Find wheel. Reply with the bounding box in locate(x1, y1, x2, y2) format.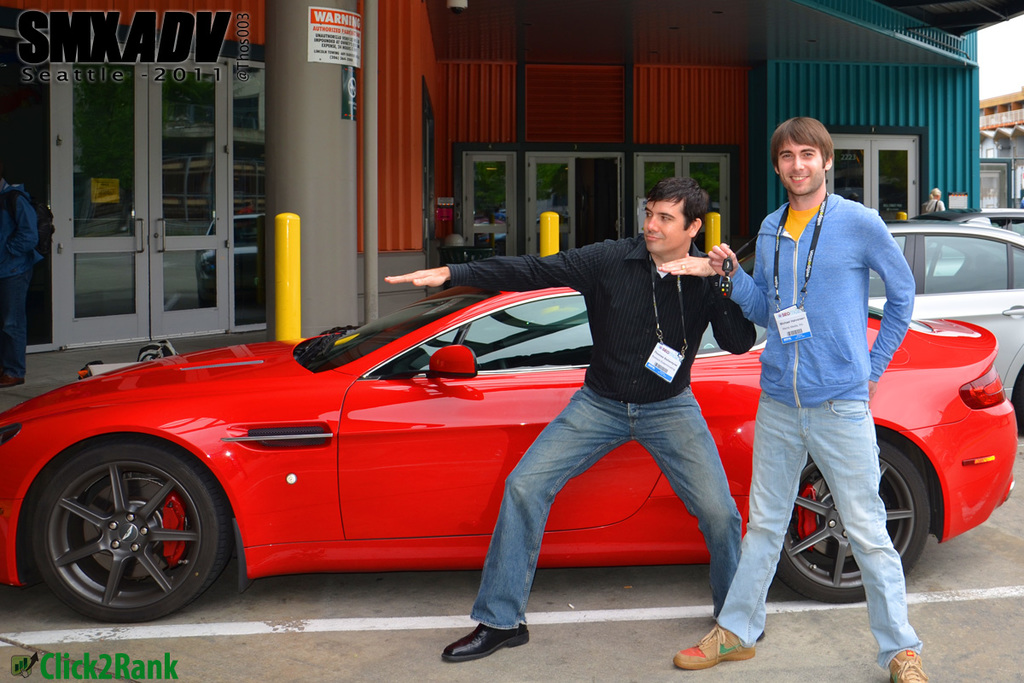
locate(771, 438, 936, 604).
